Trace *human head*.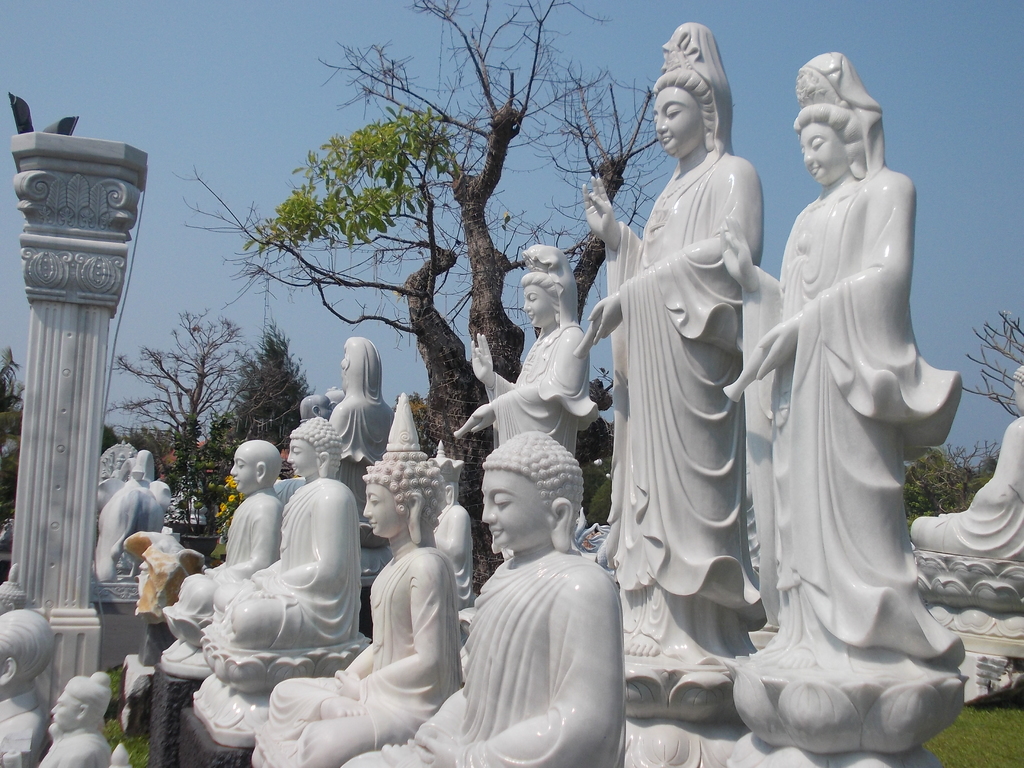
Traced to crop(652, 66, 731, 156).
